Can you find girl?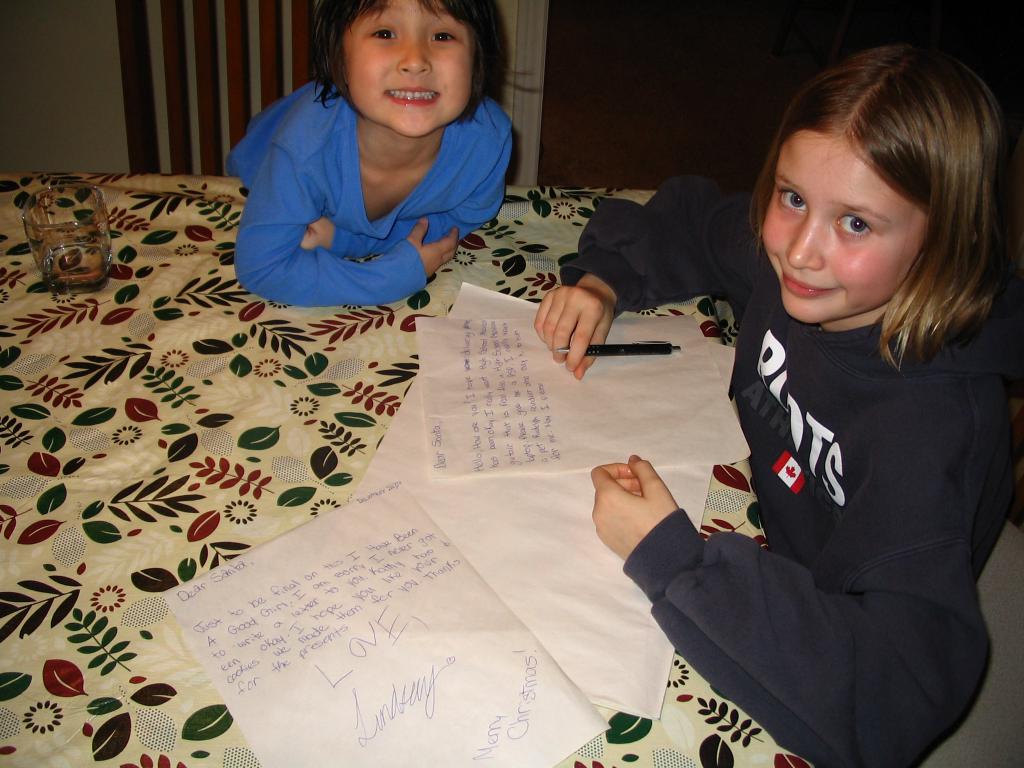
Yes, bounding box: [533,45,1013,767].
